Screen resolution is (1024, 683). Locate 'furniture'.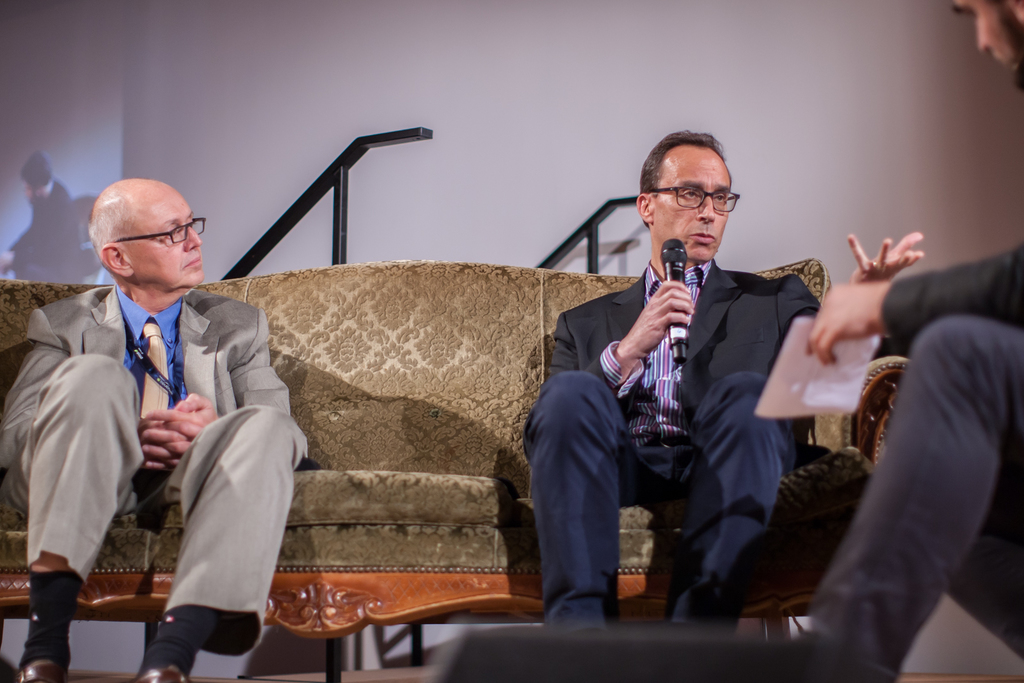
BBox(0, 253, 911, 682).
